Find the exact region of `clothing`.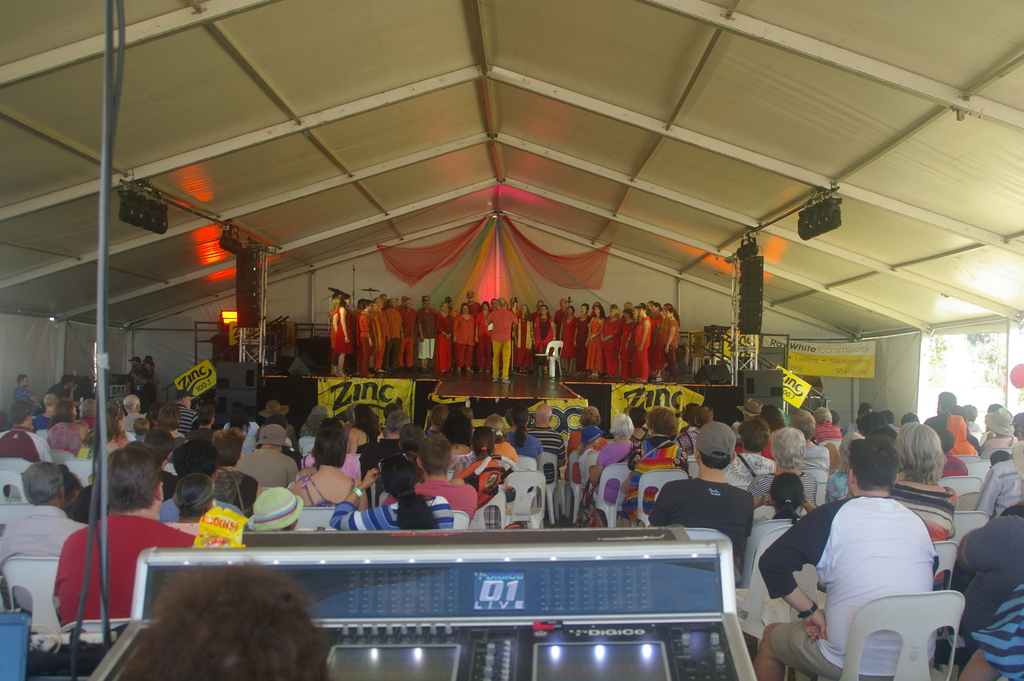
Exact region: [x1=974, y1=455, x2=1023, y2=521].
